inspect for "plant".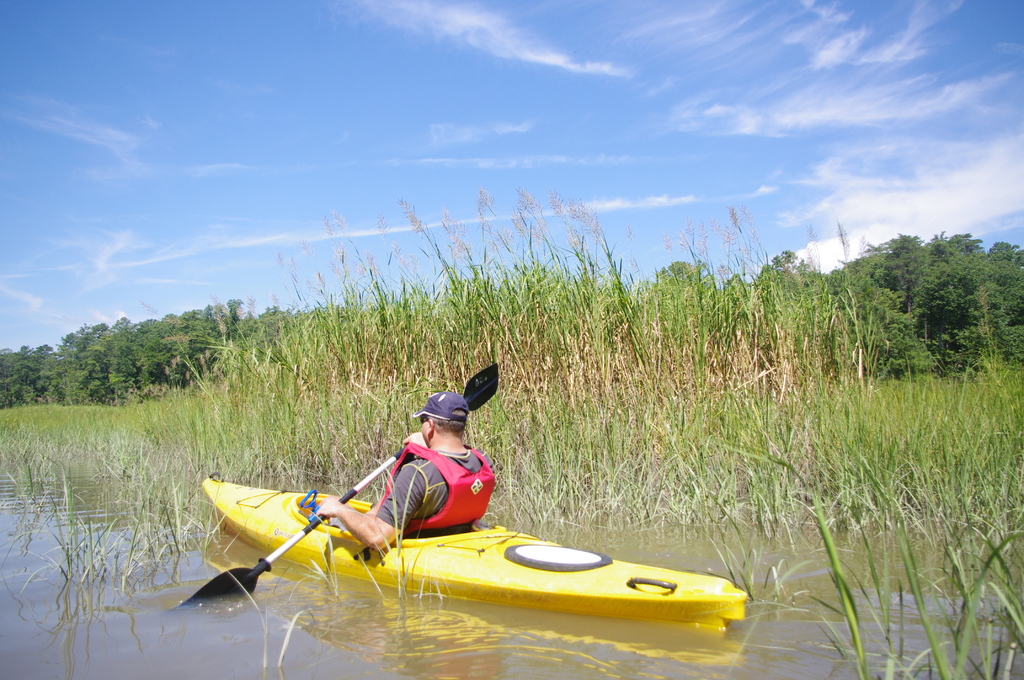
Inspection: [x1=88, y1=490, x2=164, y2=608].
